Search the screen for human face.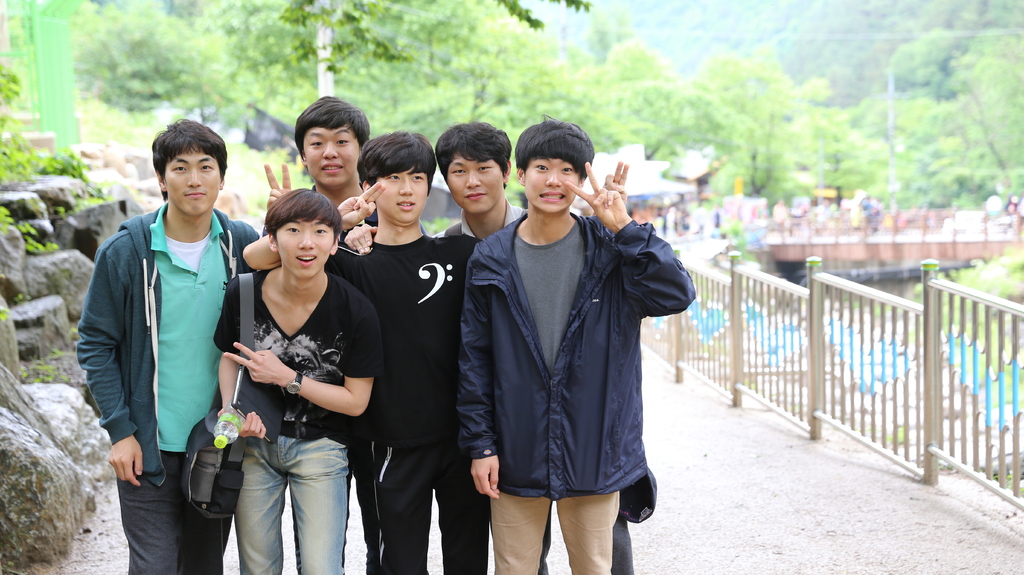
Found at {"left": 305, "top": 117, "right": 362, "bottom": 182}.
